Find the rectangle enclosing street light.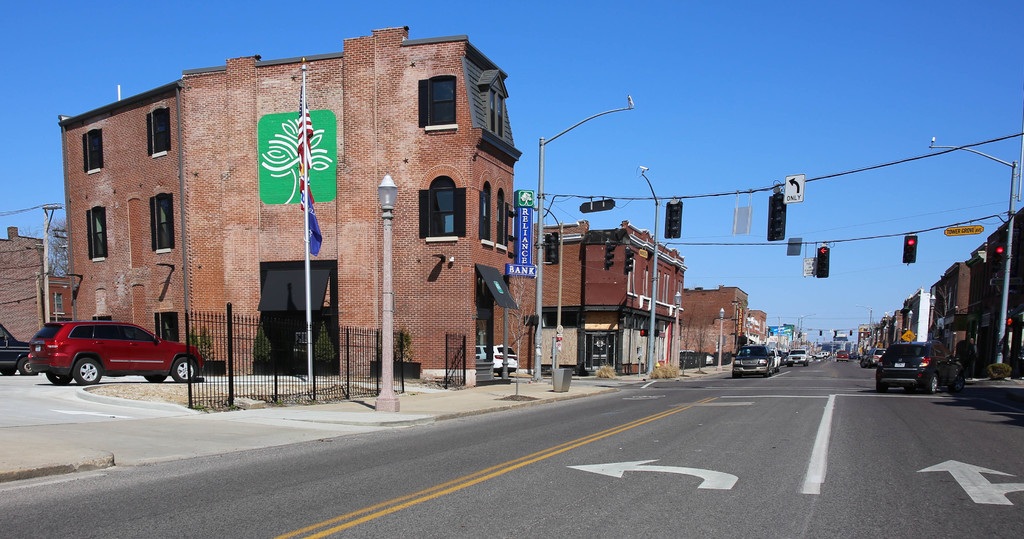
797, 312, 817, 346.
